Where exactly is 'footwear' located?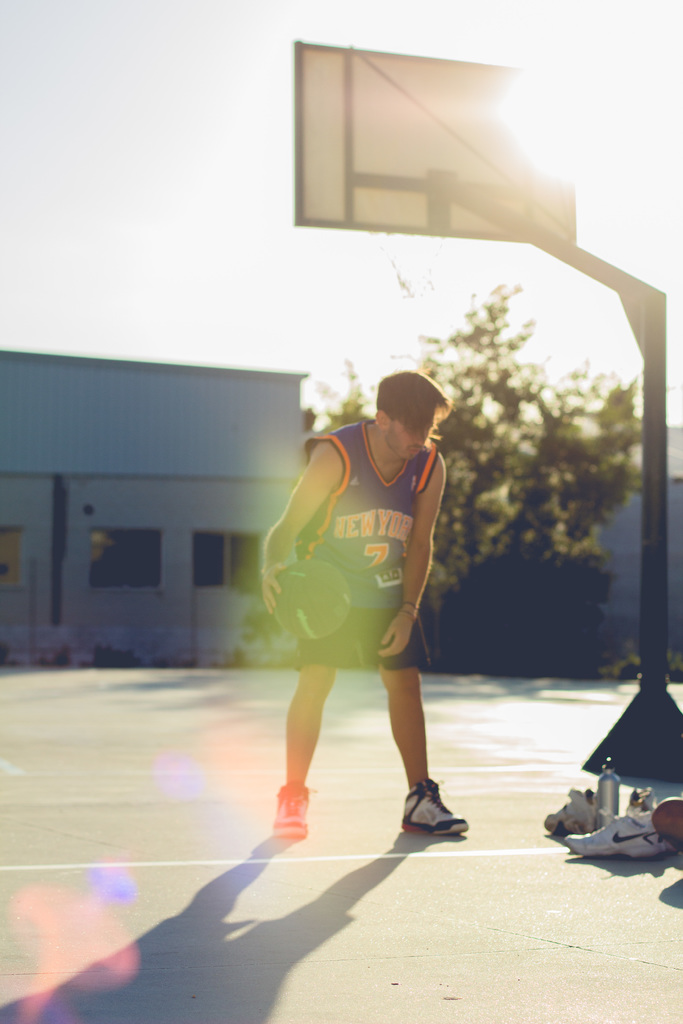
Its bounding box is x1=565, y1=813, x2=679, y2=856.
